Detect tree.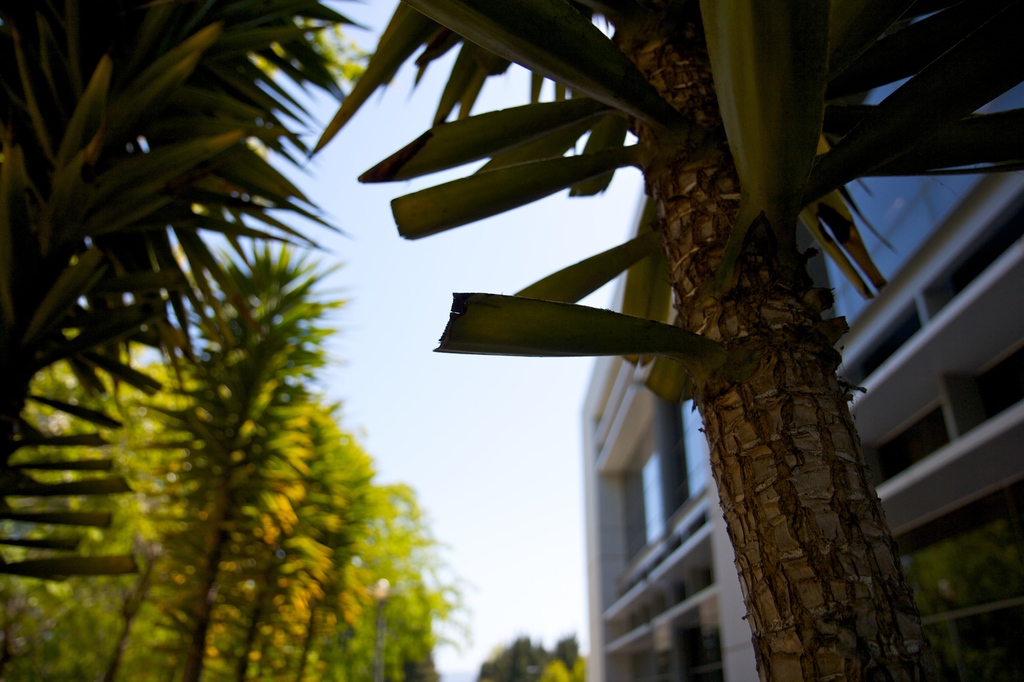
Detected at crop(0, 0, 383, 583).
